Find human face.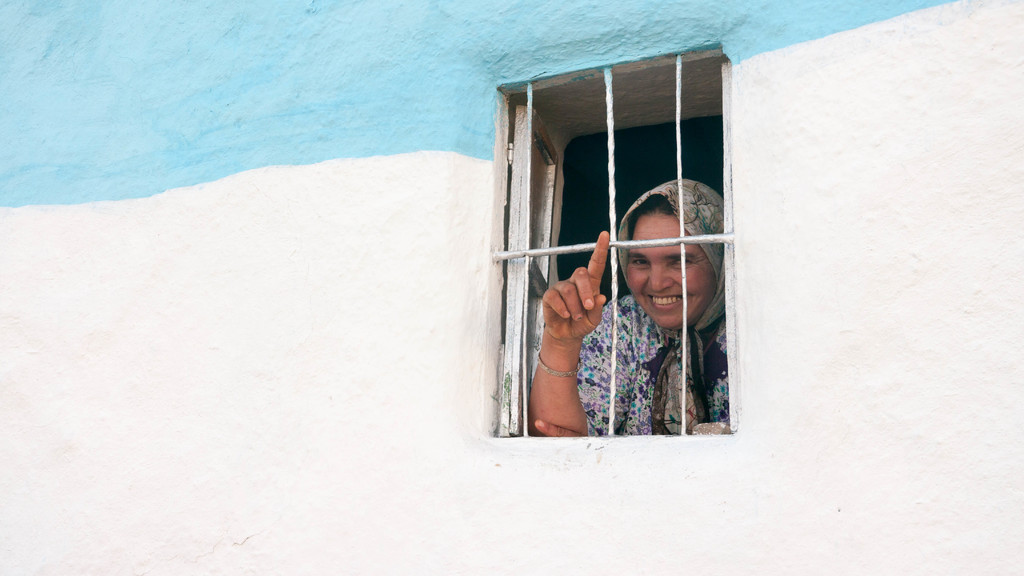
624,208,719,332.
